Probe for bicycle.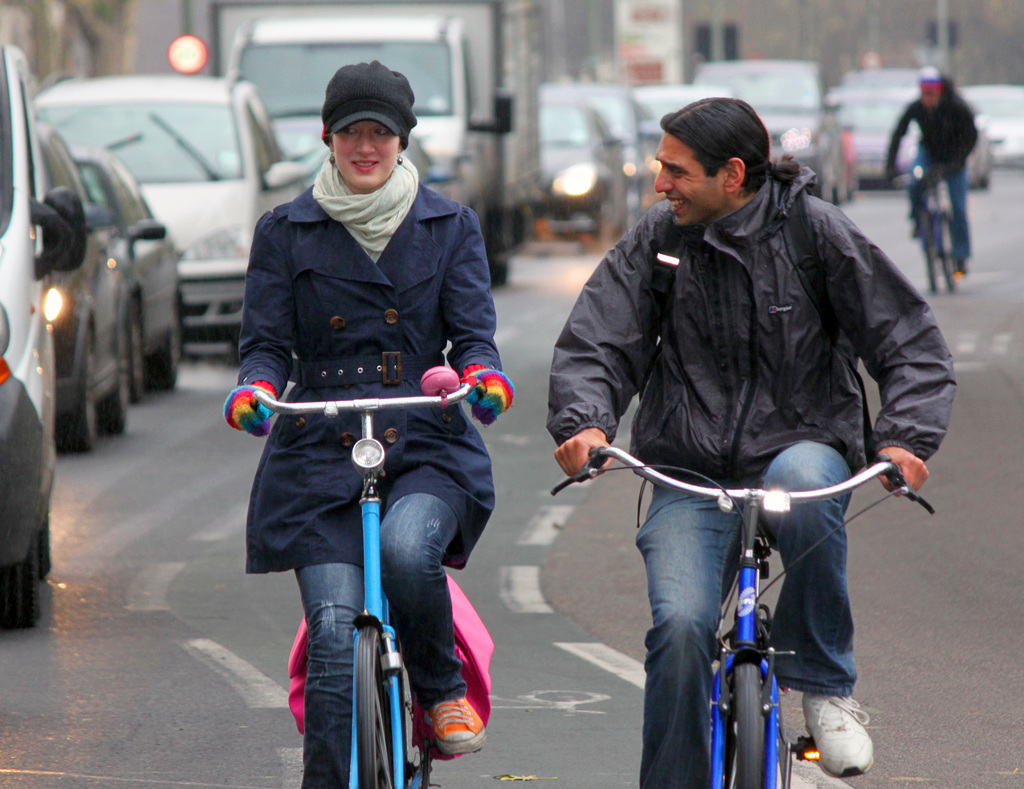
Probe result: (244,366,487,788).
